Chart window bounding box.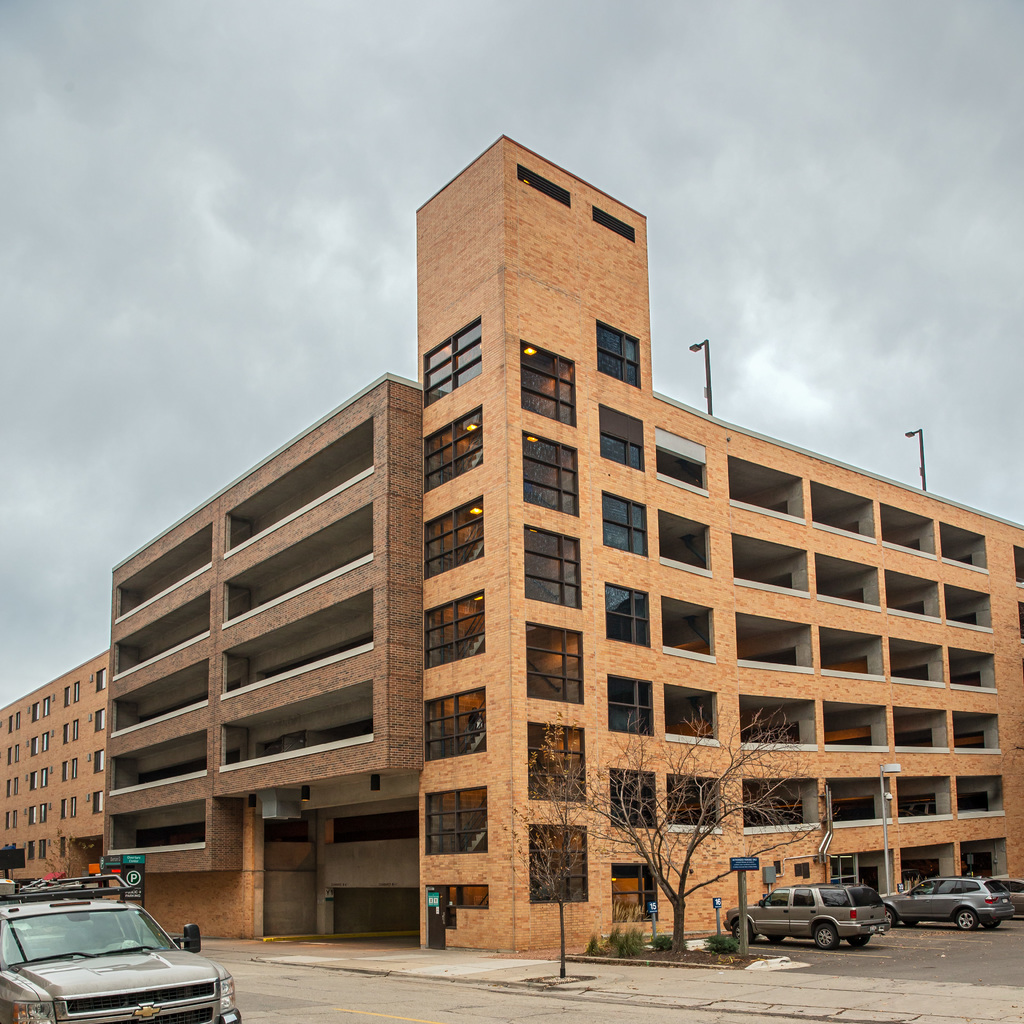
Charted: box=[607, 769, 655, 826].
